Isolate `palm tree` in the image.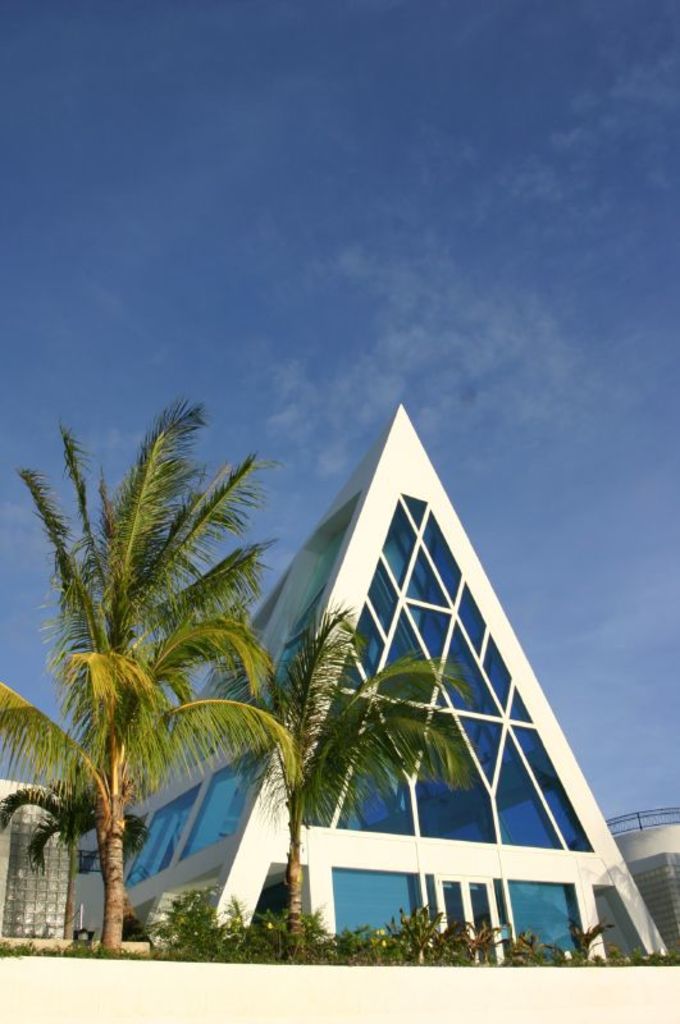
Isolated region: <box>222,607,429,965</box>.
